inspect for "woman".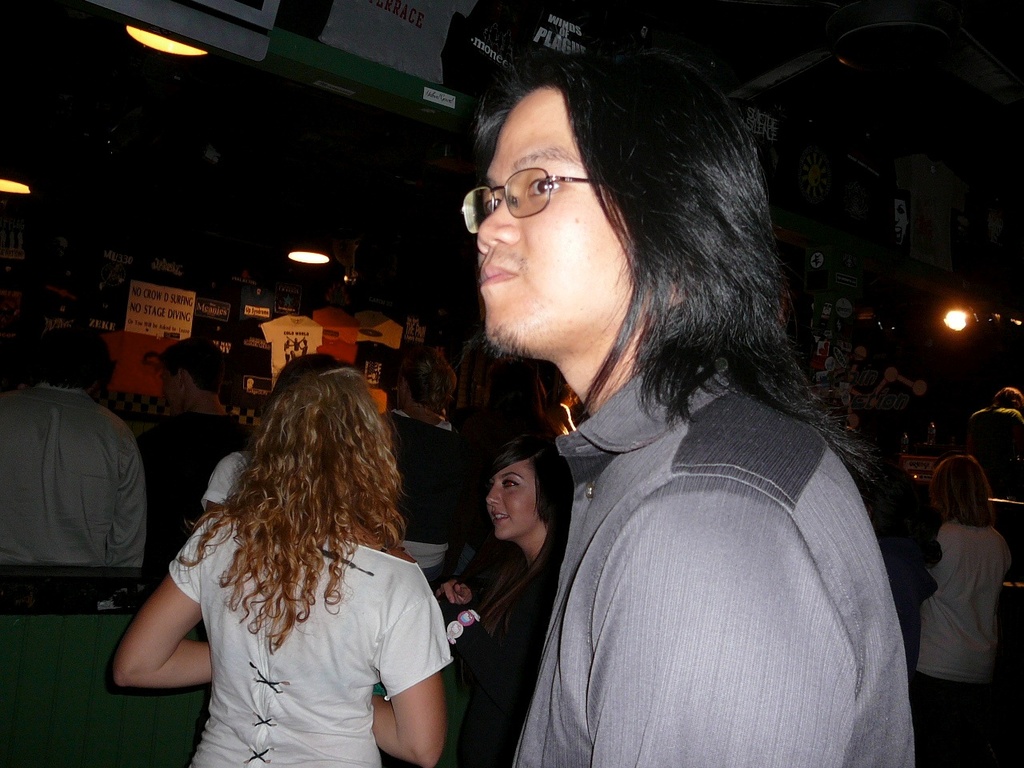
Inspection: {"x1": 433, "y1": 428, "x2": 557, "y2": 767}.
